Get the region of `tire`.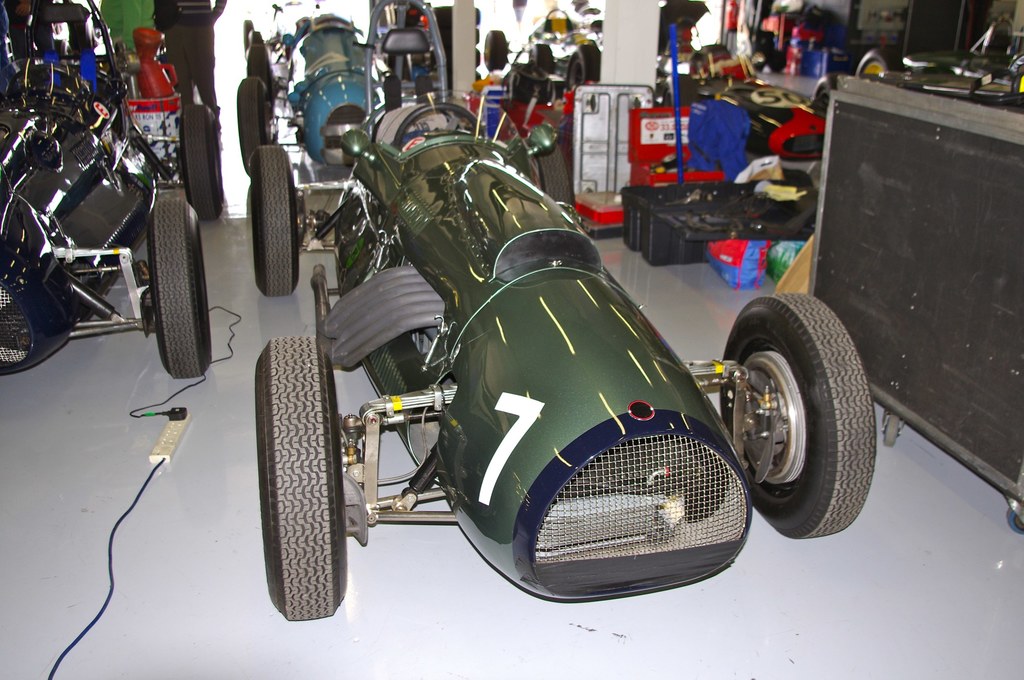
{"x1": 525, "y1": 46, "x2": 552, "y2": 70}.
